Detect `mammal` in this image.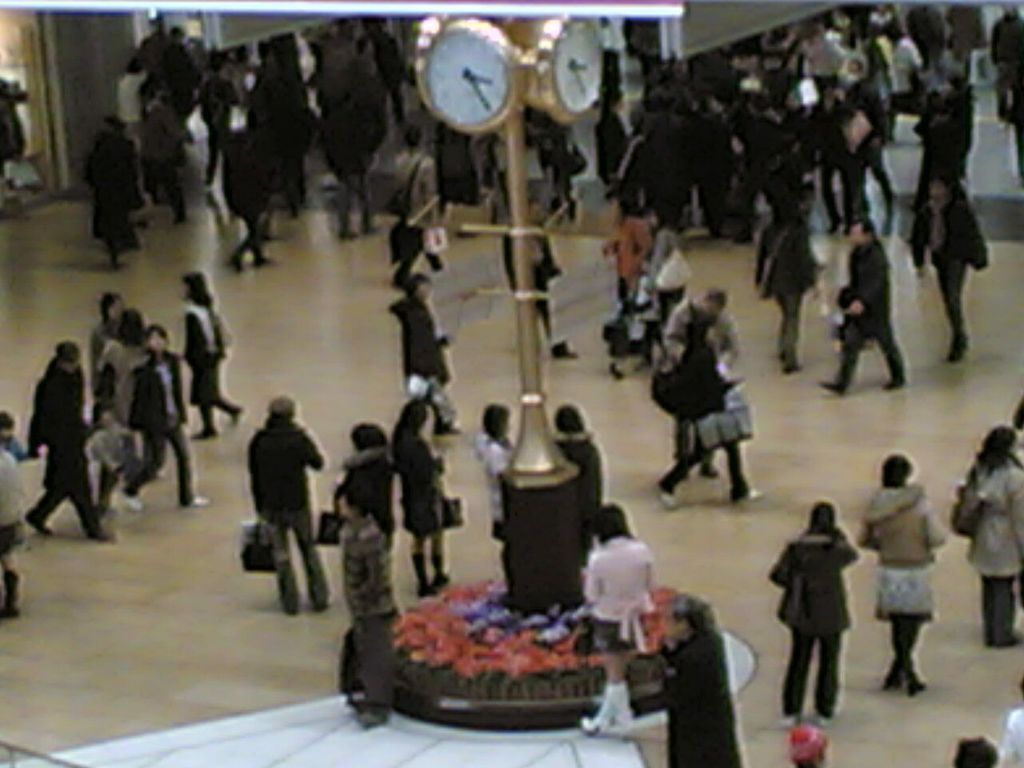
Detection: <region>332, 418, 410, 554</region>.
